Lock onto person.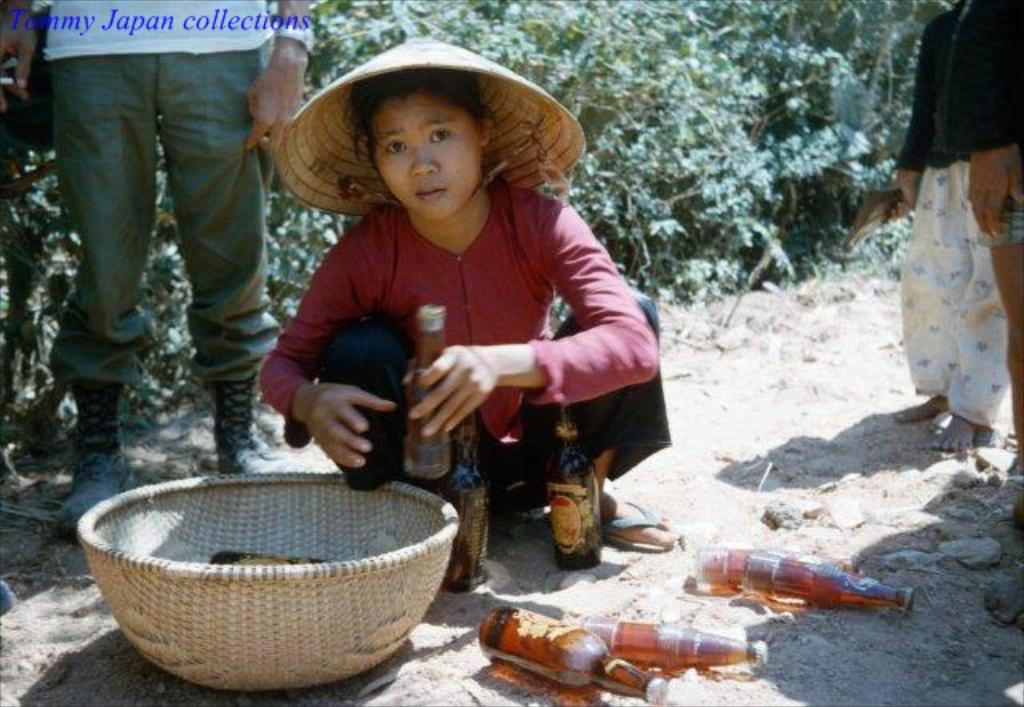
Locked: 262/80/678/558.
